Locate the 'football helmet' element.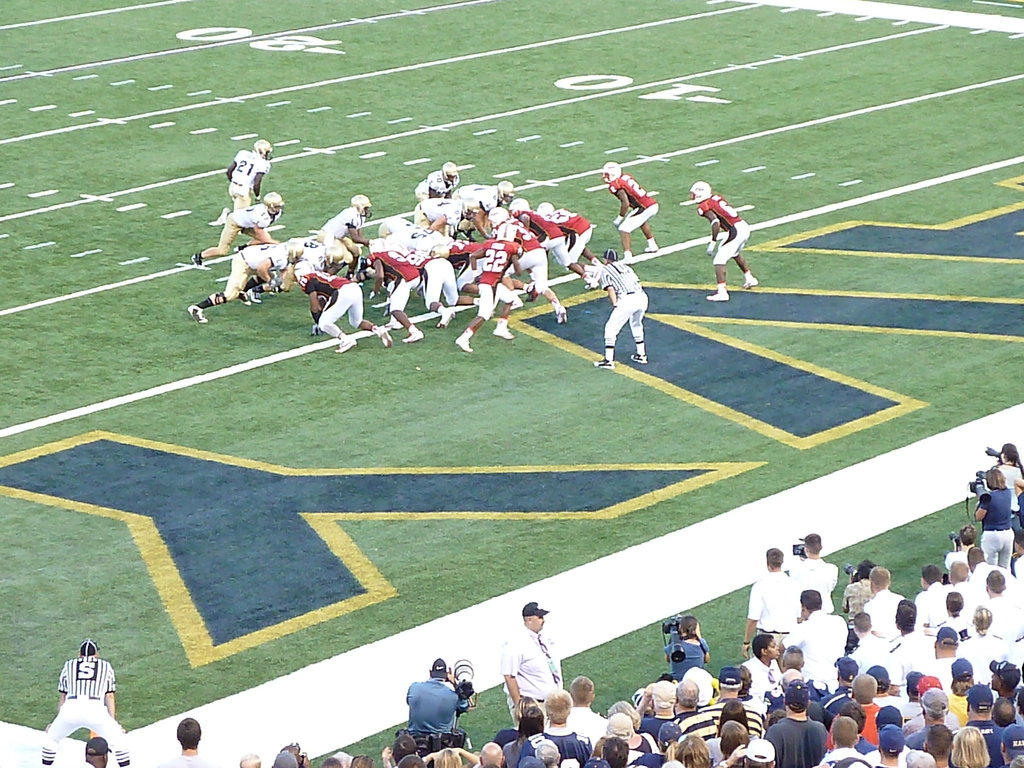
Element bbox: <box>602,159,619,182</box>.
